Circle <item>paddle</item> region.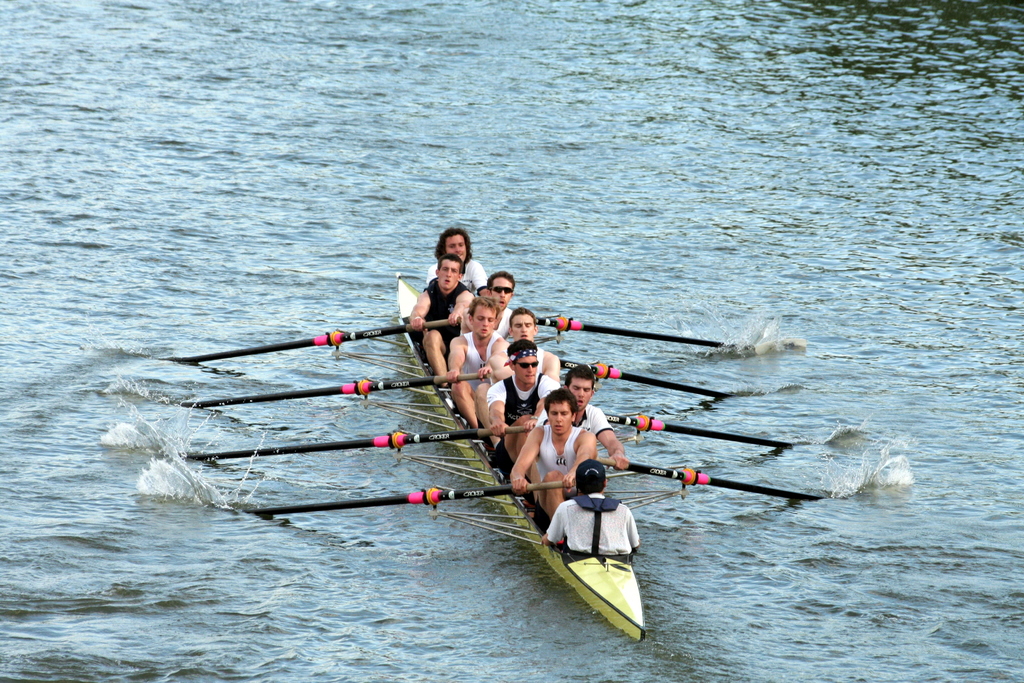
Region: box=[181, 370, 489, 409].
